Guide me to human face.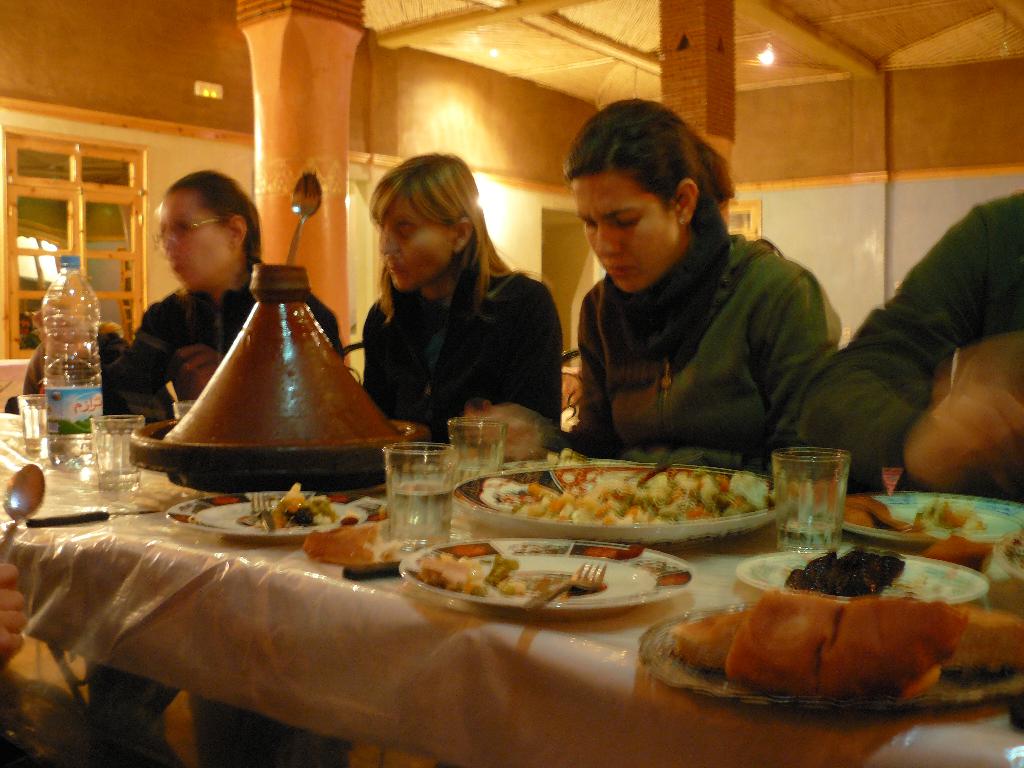
Guidance: x1=159 y1=199 x2=227 y2=287.
